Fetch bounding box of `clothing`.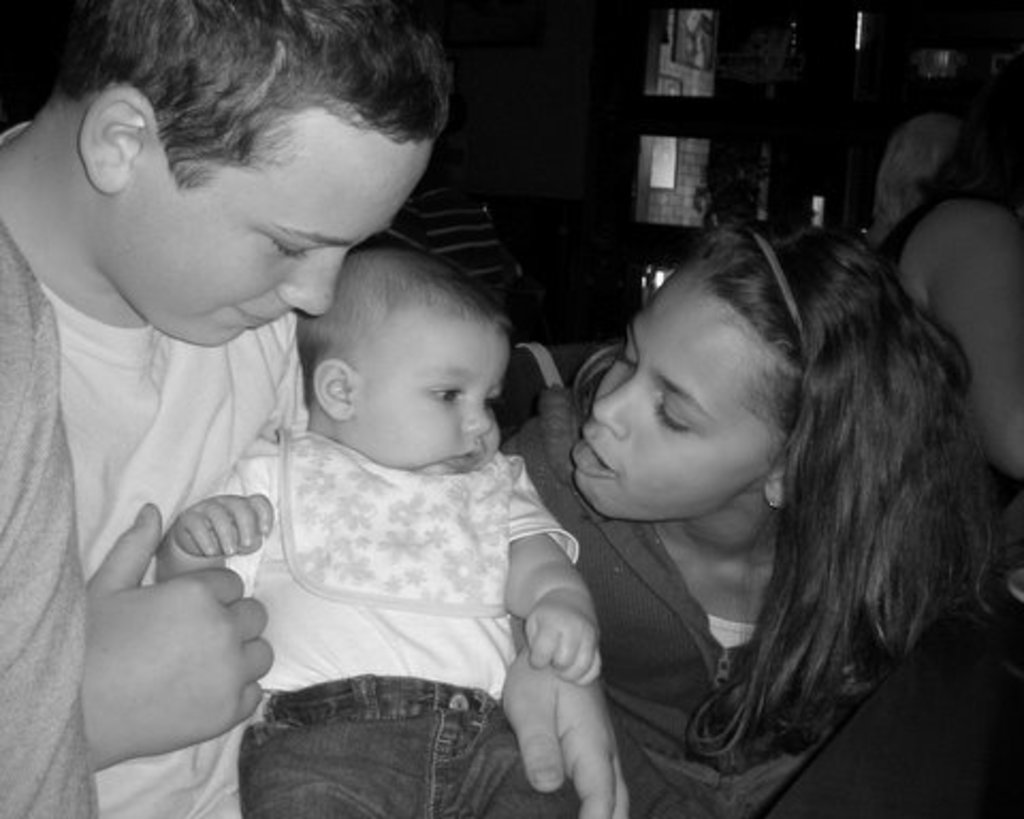
Bbox: 768:109:1022:817.
